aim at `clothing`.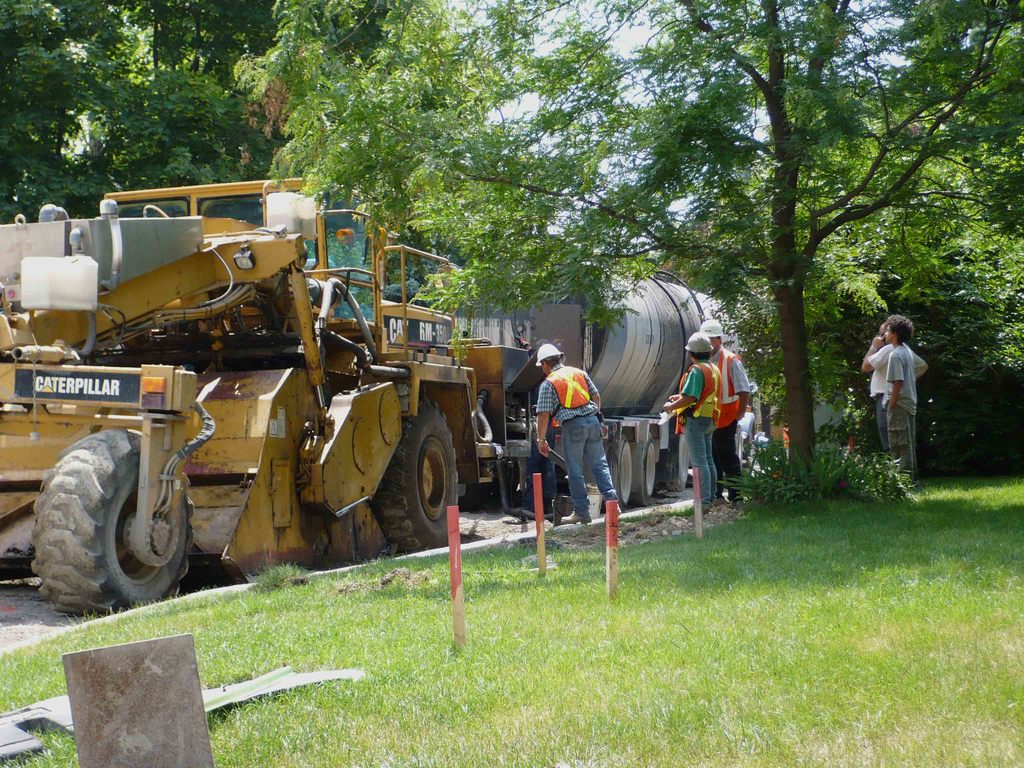
Aimed at rect(710, 344, 750, 498).
